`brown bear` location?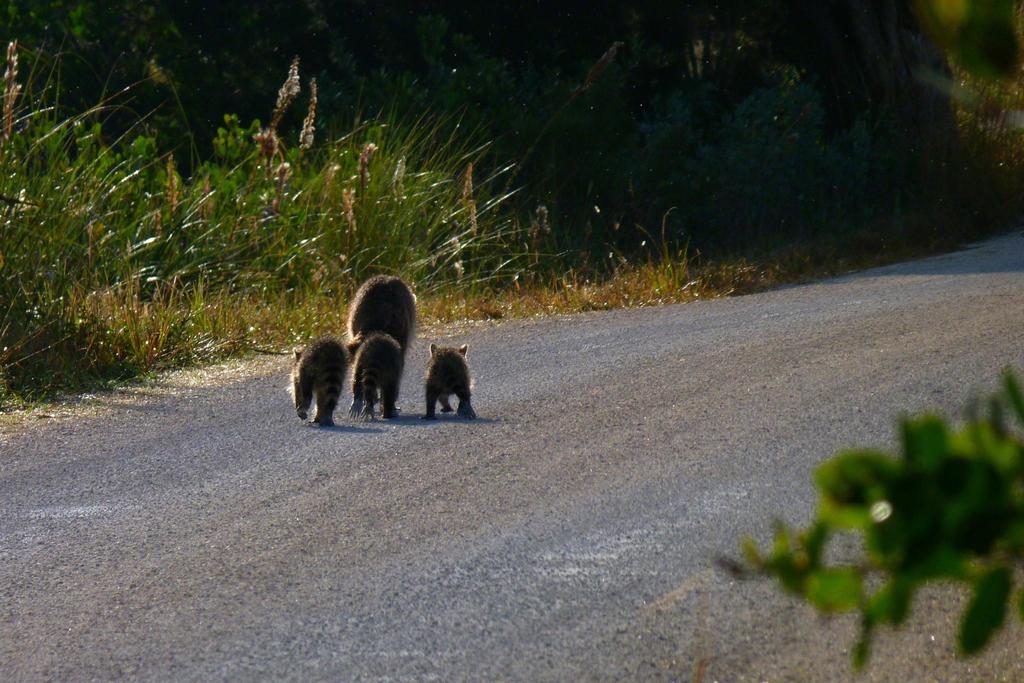
rect(285, 333, 351, 430)
